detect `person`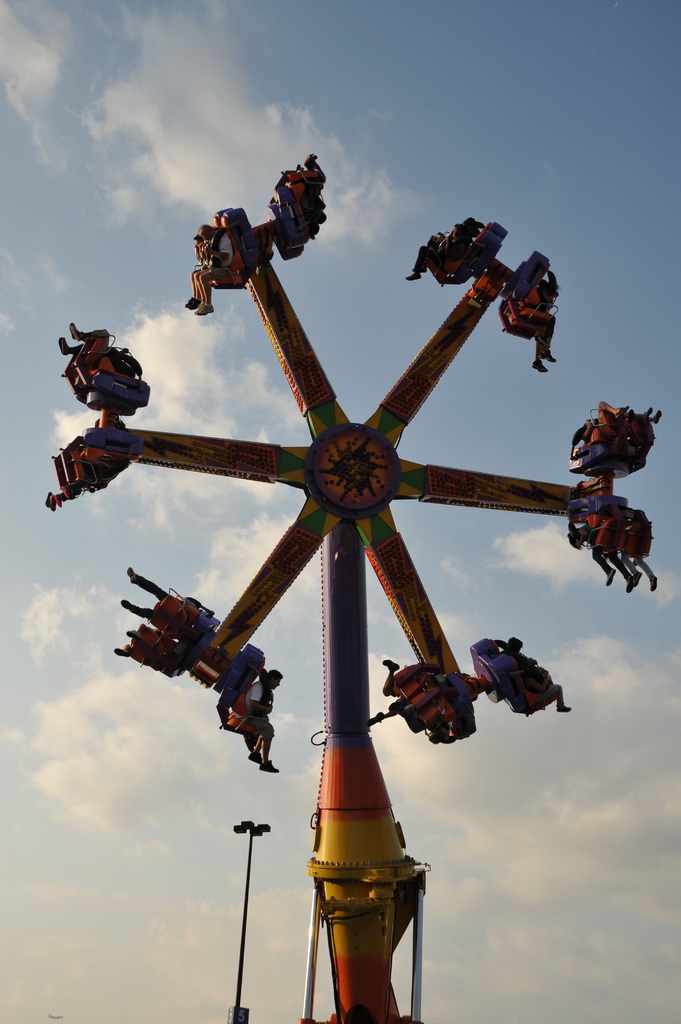
region(186, 221, 249, 319)
